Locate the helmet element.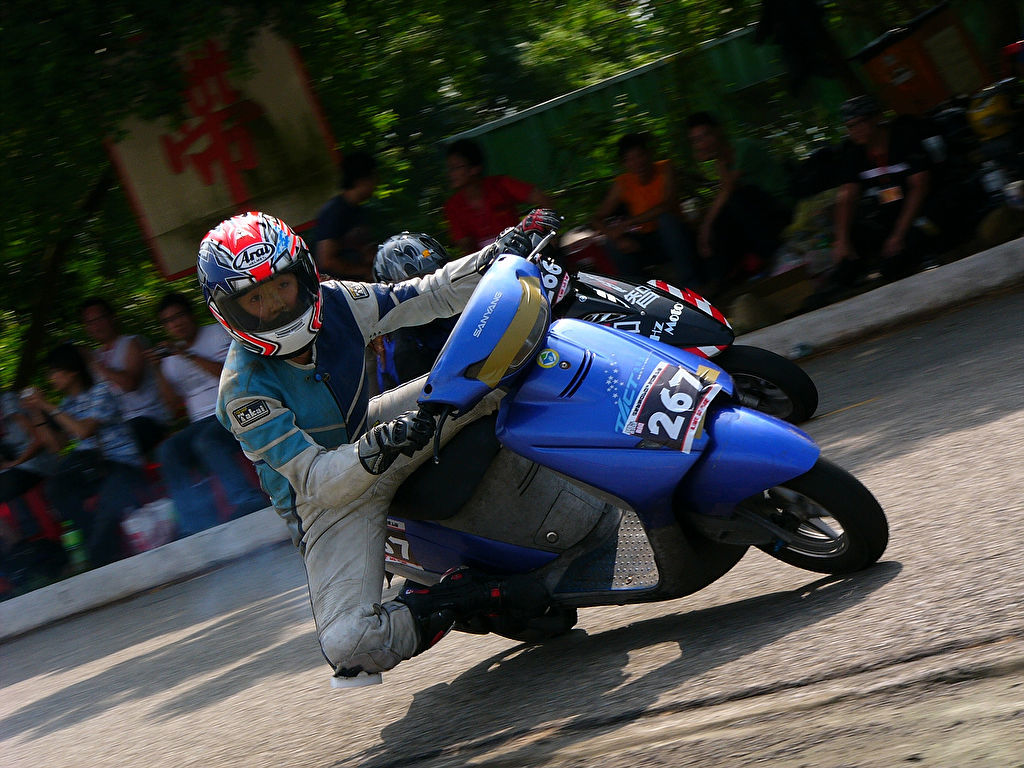
Element bbox: 369:235:453:288.
